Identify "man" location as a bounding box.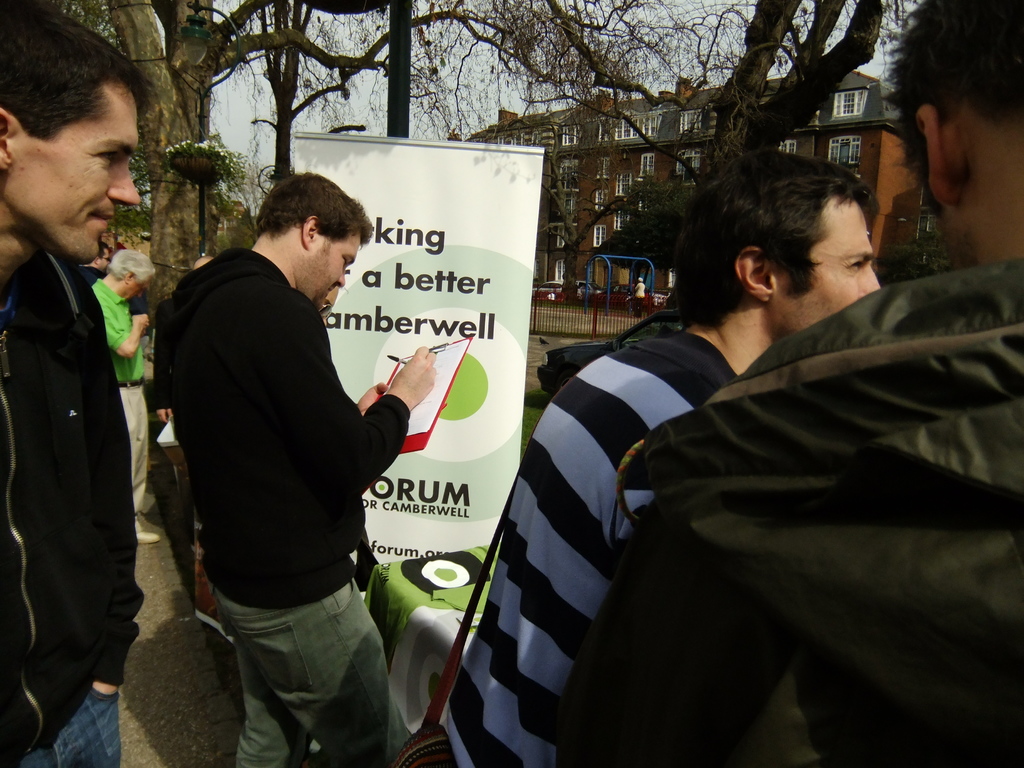
(547, 0, 1023, 767).
